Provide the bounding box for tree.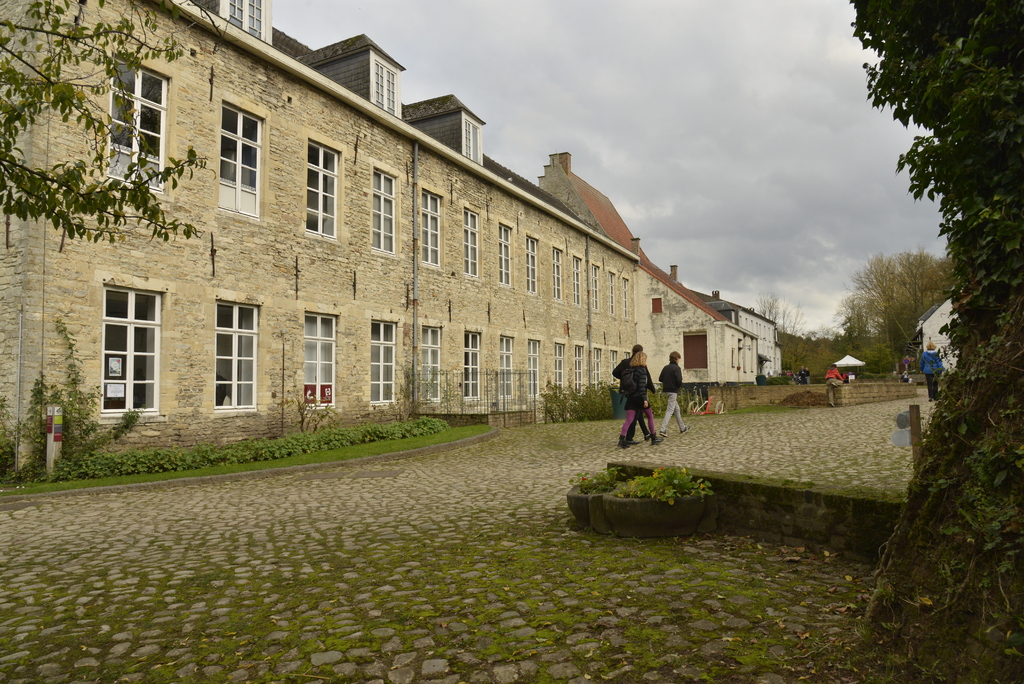
0, 0, 230, 254.
